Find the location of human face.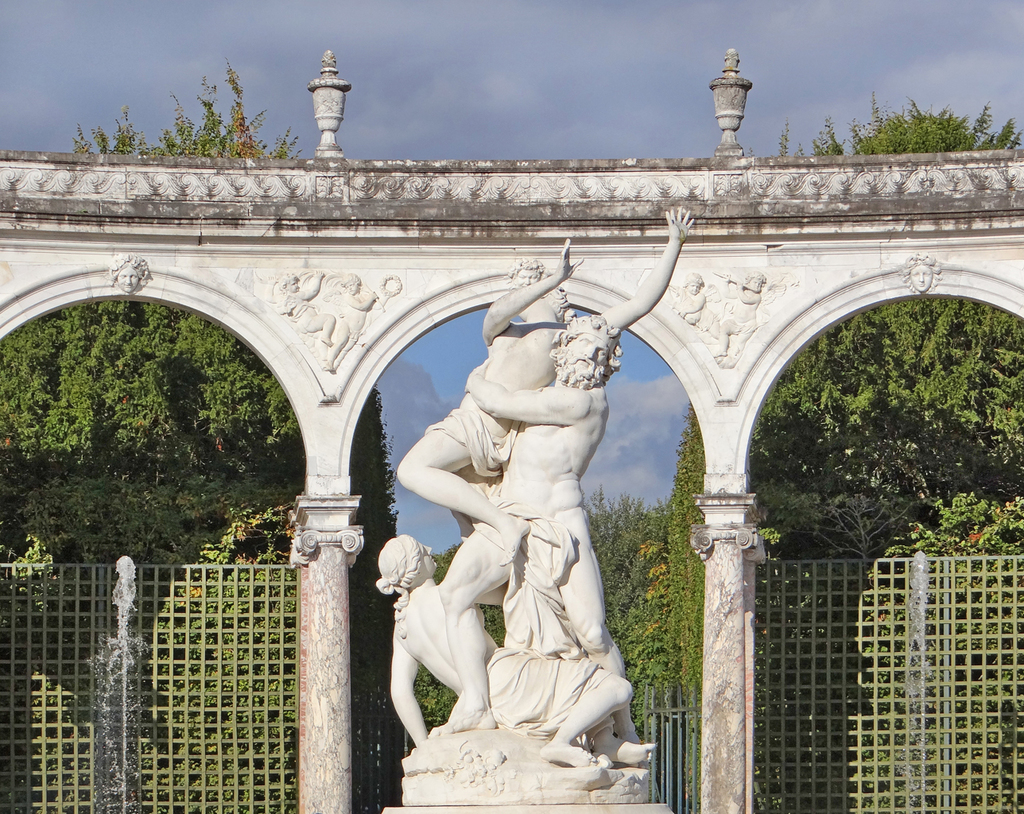
Location: bbox=[515, 268, 541, 288].
